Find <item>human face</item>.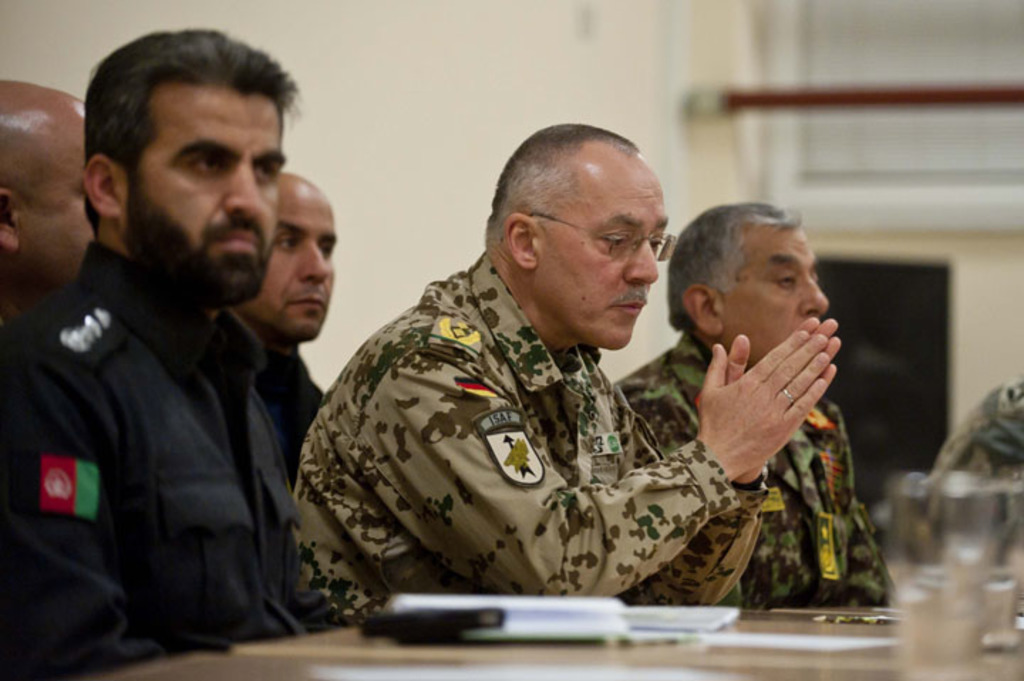
rect(259, 188, 337, 344).
